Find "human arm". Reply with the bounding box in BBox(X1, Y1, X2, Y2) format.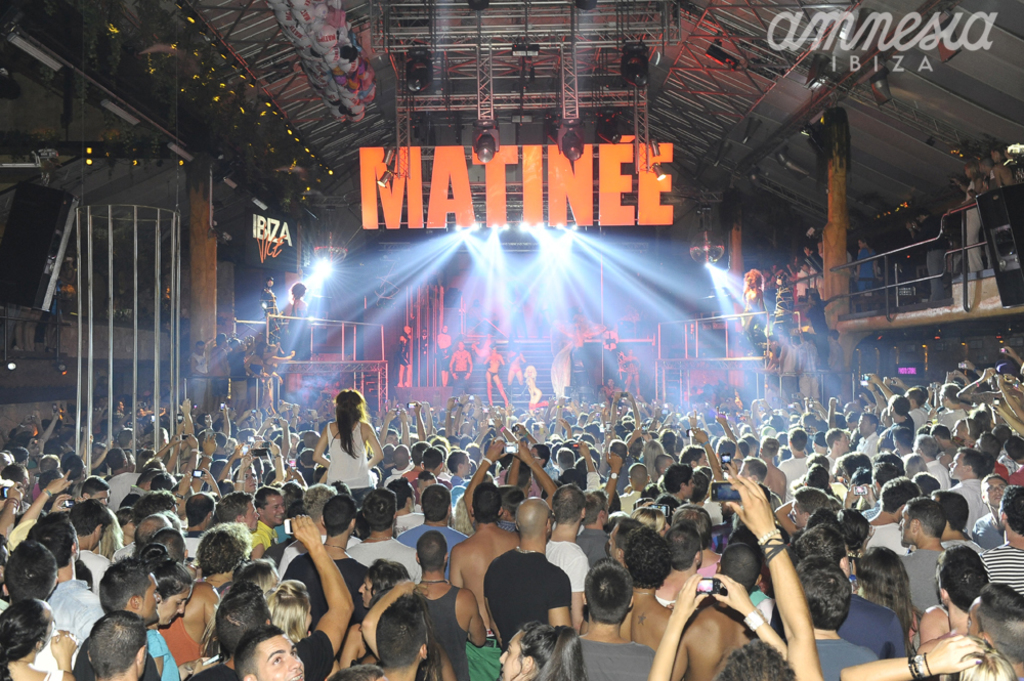
BBox(0, 472, 32, 554).
